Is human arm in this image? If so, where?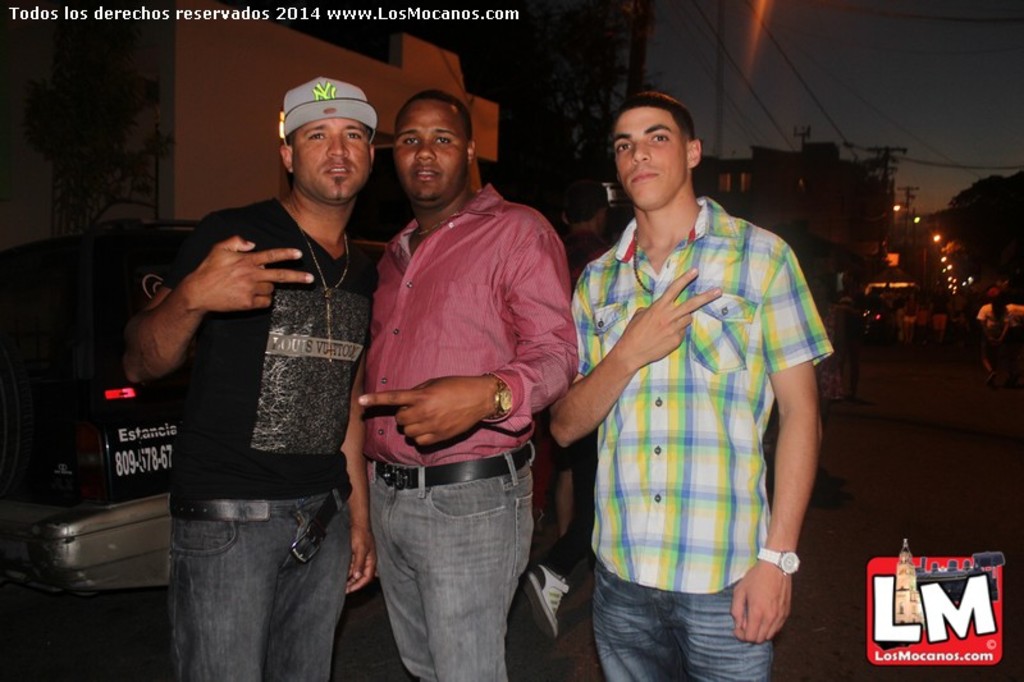
Yes, at (339,353,381,599).
